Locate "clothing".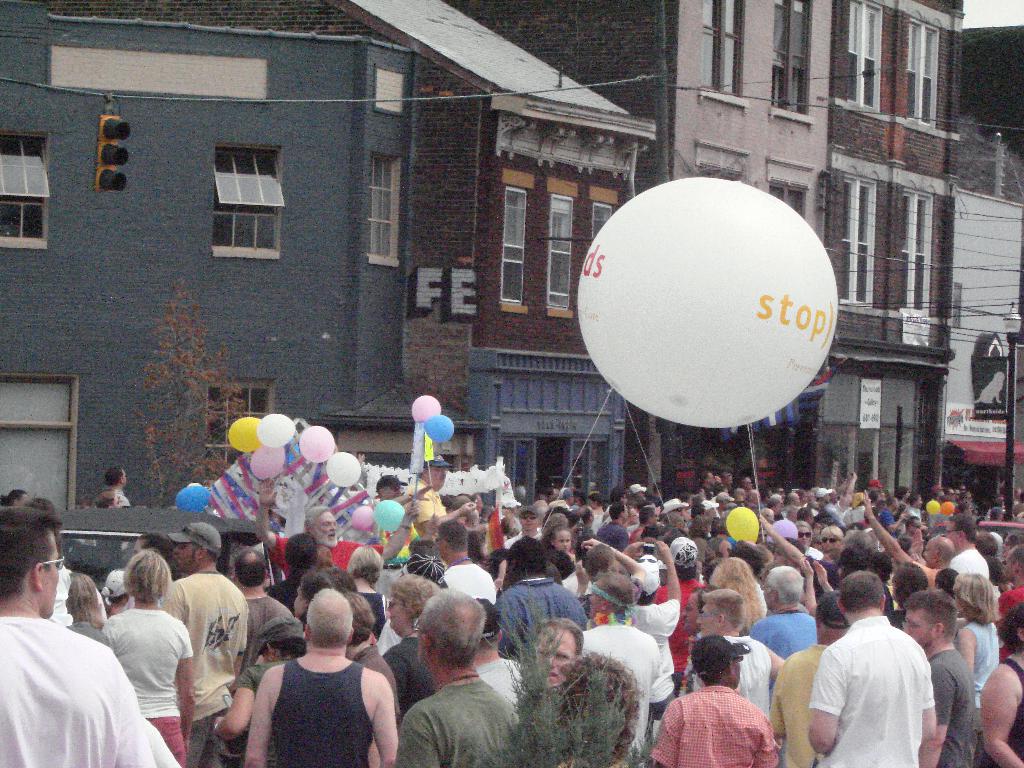
Bounding box: left=397, top=671, right=519, bottom=767.
